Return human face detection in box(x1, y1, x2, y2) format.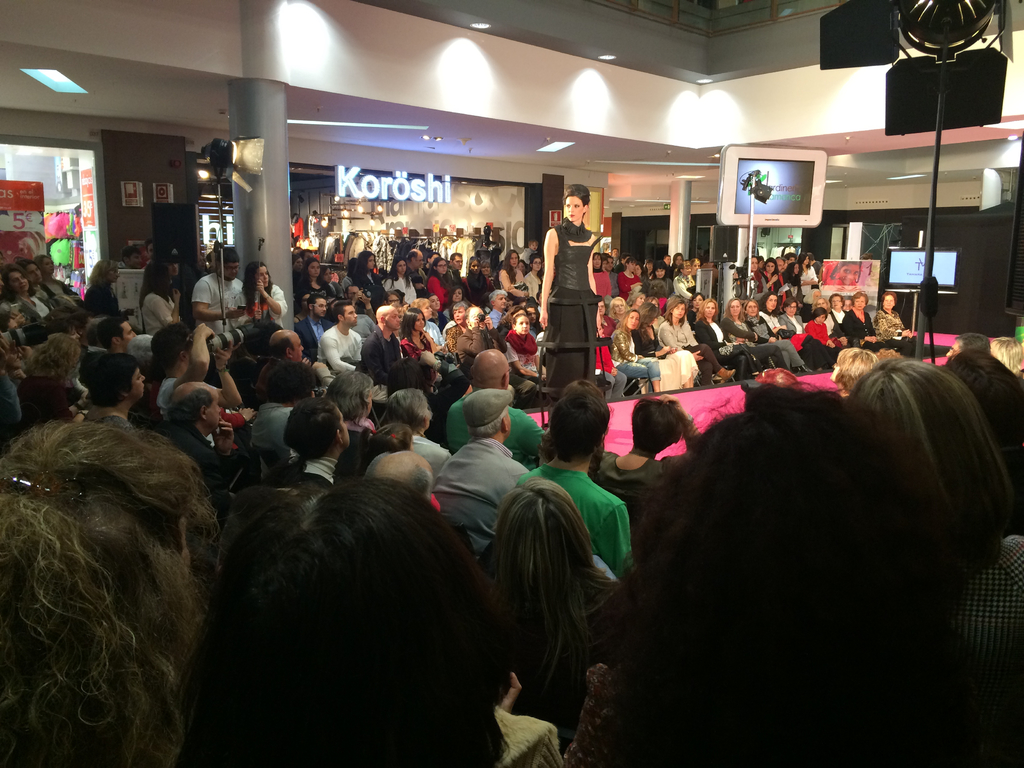
box(15, 276, 22, 287).
